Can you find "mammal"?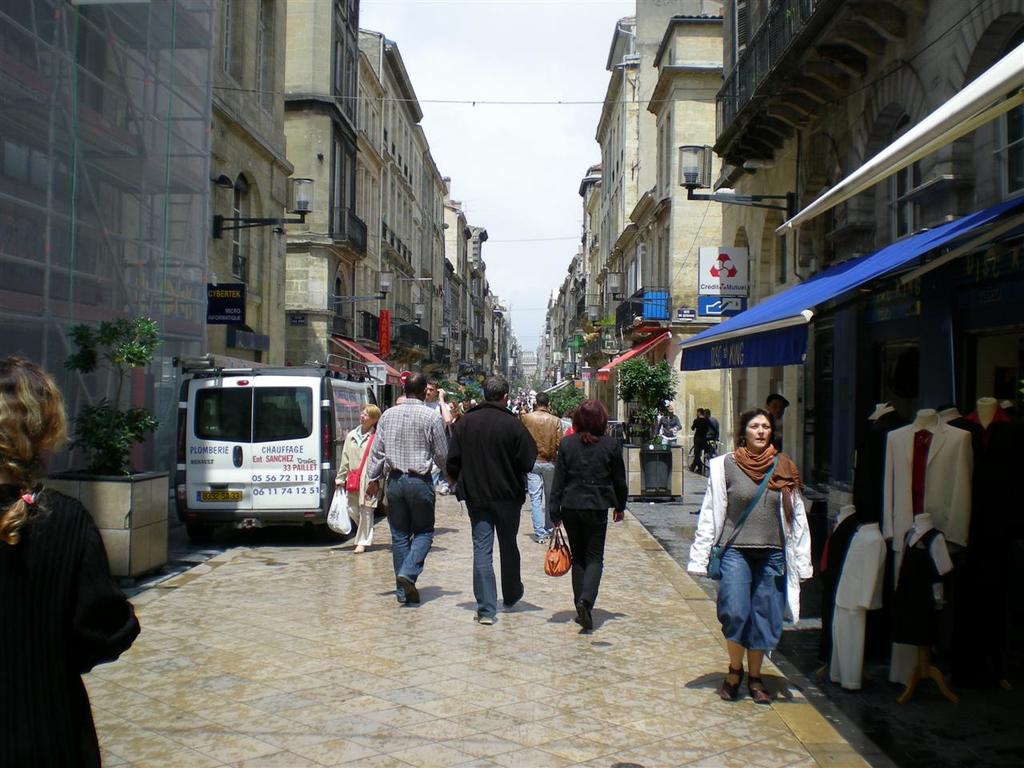
Yes, bounding box: [422, 373, 444, 486].
